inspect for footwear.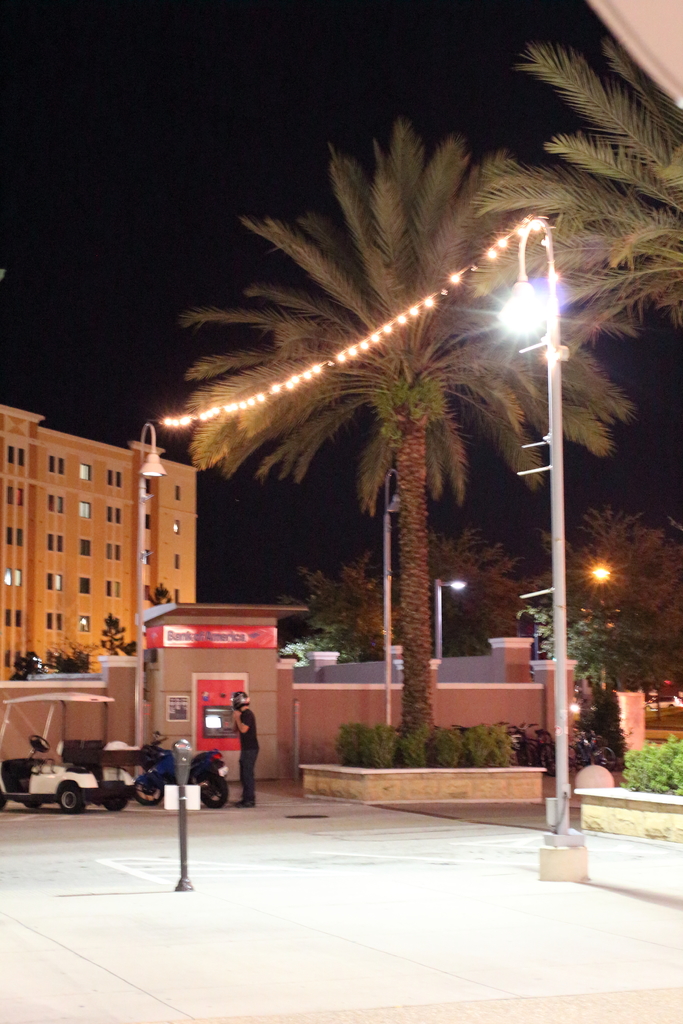
Inspection: [236,799,253,810].
